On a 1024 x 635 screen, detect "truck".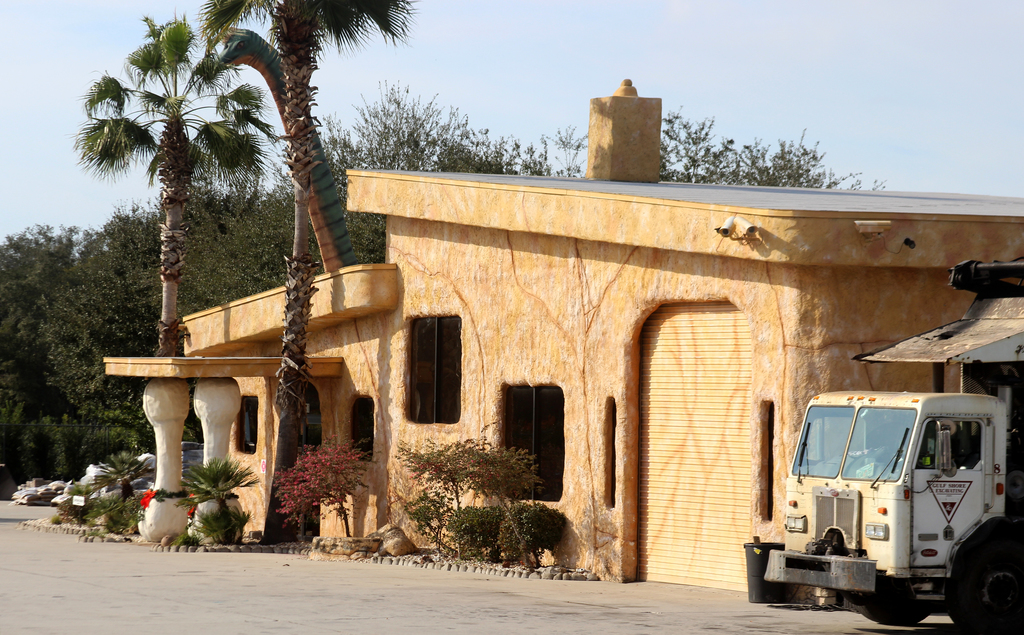
(767, 399, 1019, 620).
